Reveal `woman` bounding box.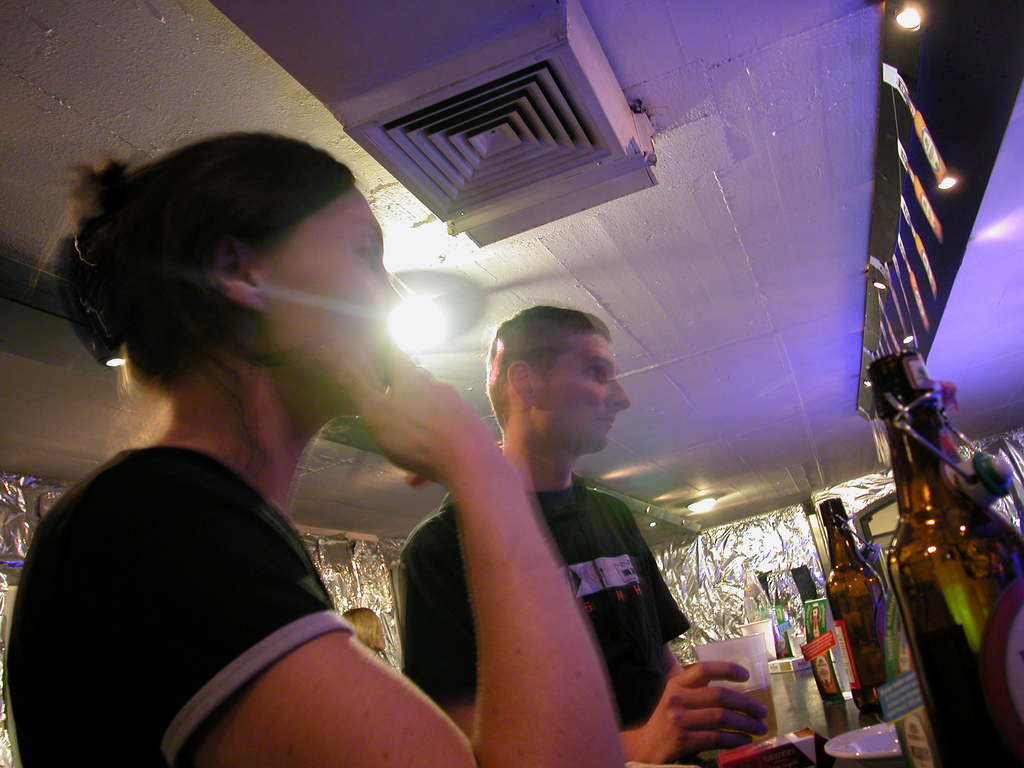
Revealed: 0:143:678:767.
